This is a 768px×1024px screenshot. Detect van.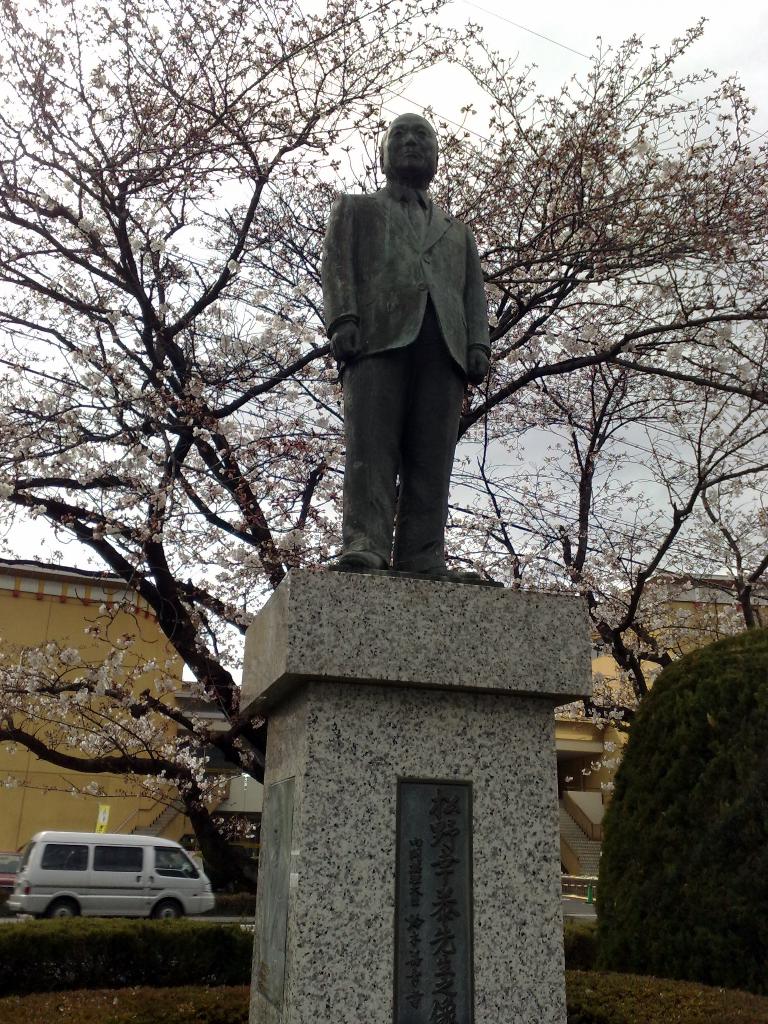
bbox=[7, 829, 212, 921].
